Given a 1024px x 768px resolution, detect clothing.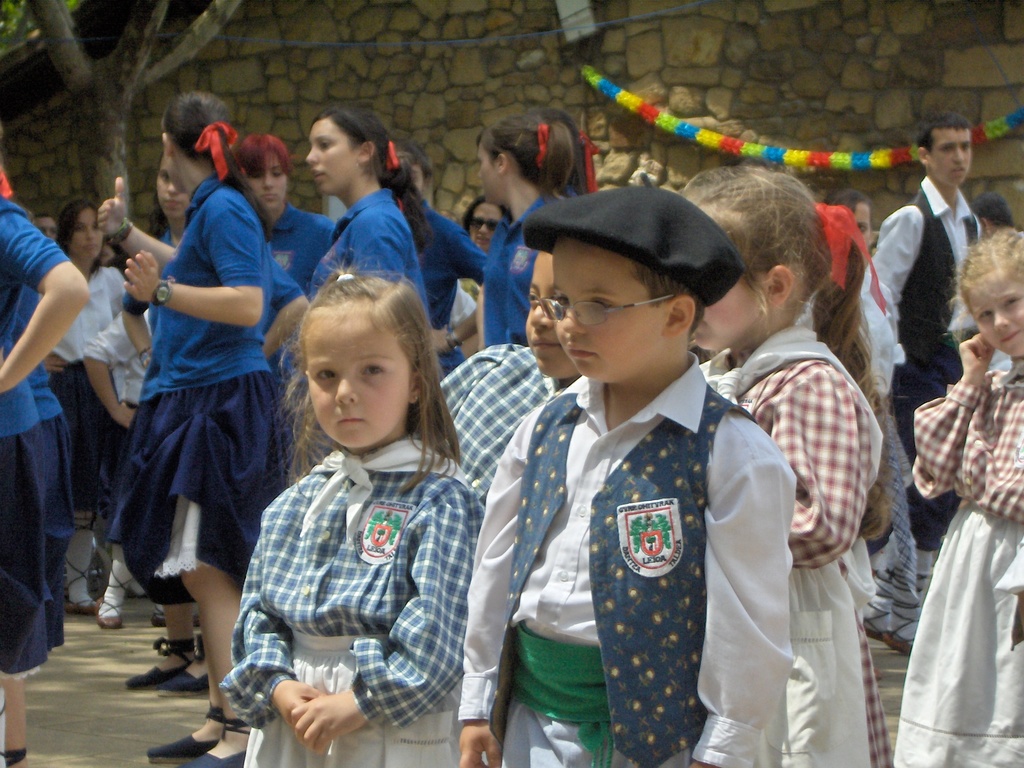
109,171,282,601.
